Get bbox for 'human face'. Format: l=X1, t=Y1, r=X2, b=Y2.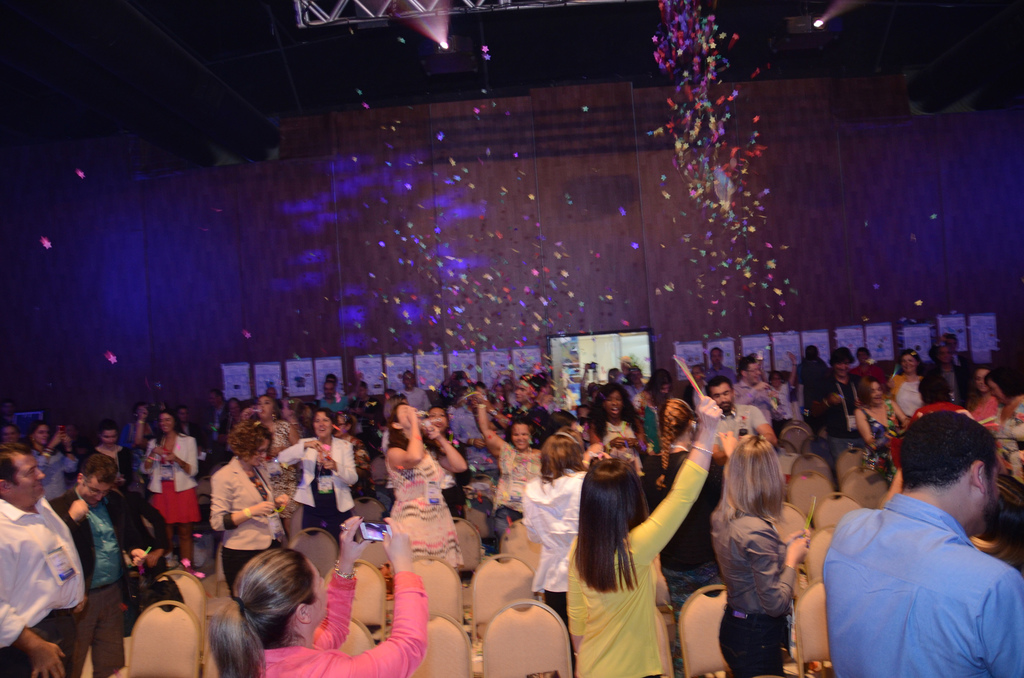
l=160, t=414, r=174, b=437.
